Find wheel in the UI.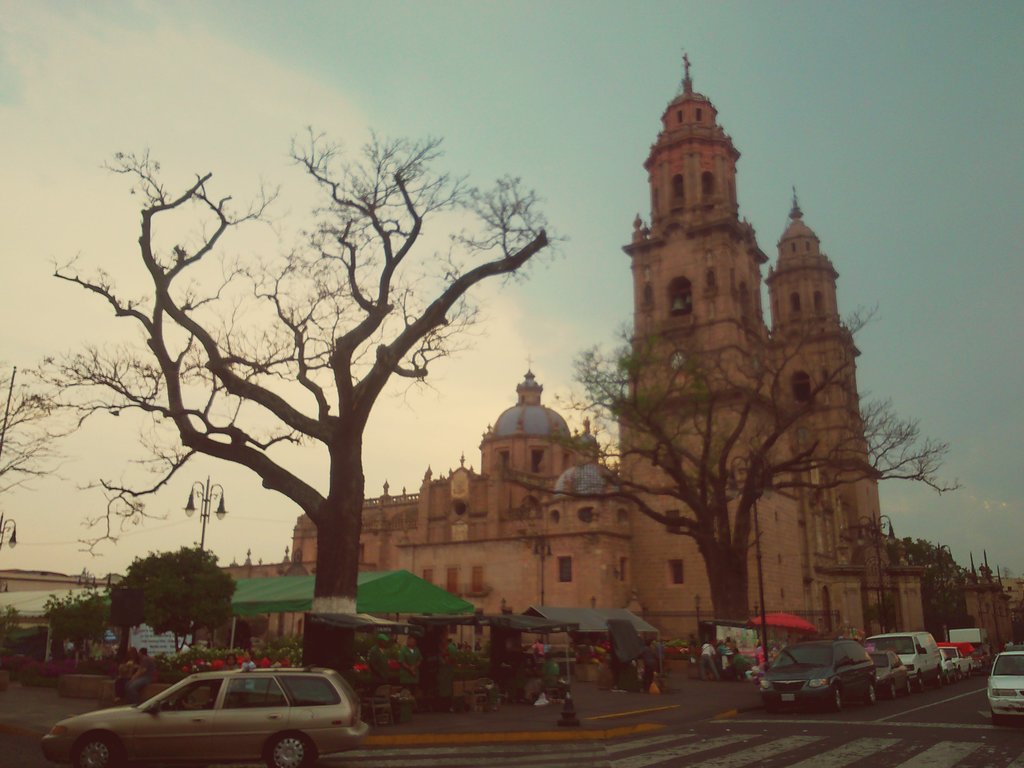
UI element at l=825, t=683, r=845, b=713.
